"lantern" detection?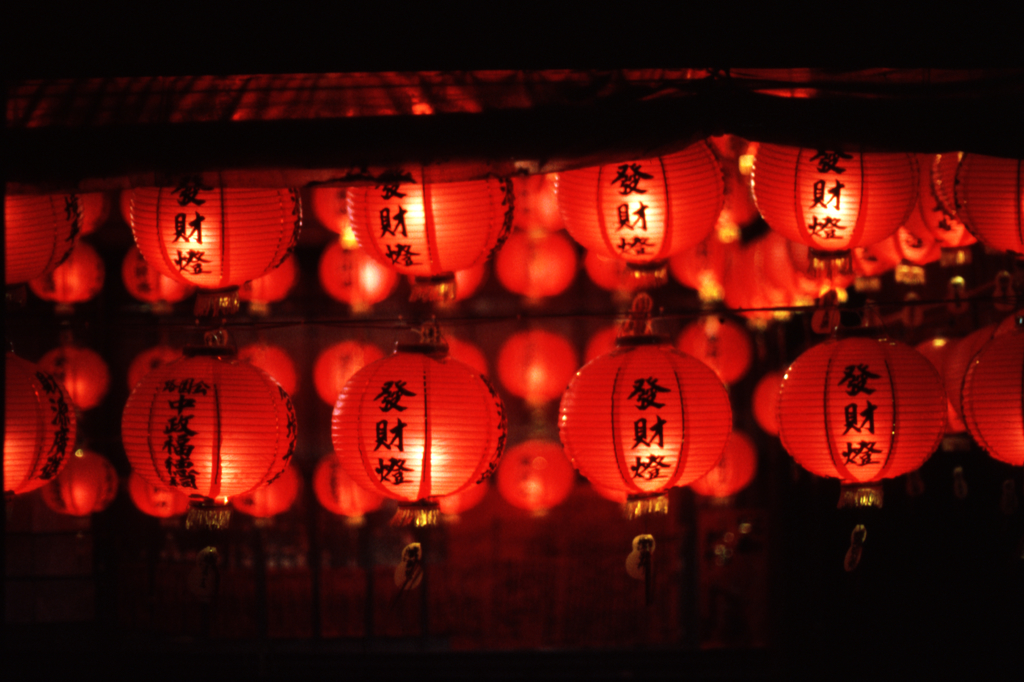
region(33, 243, 102, 307)
